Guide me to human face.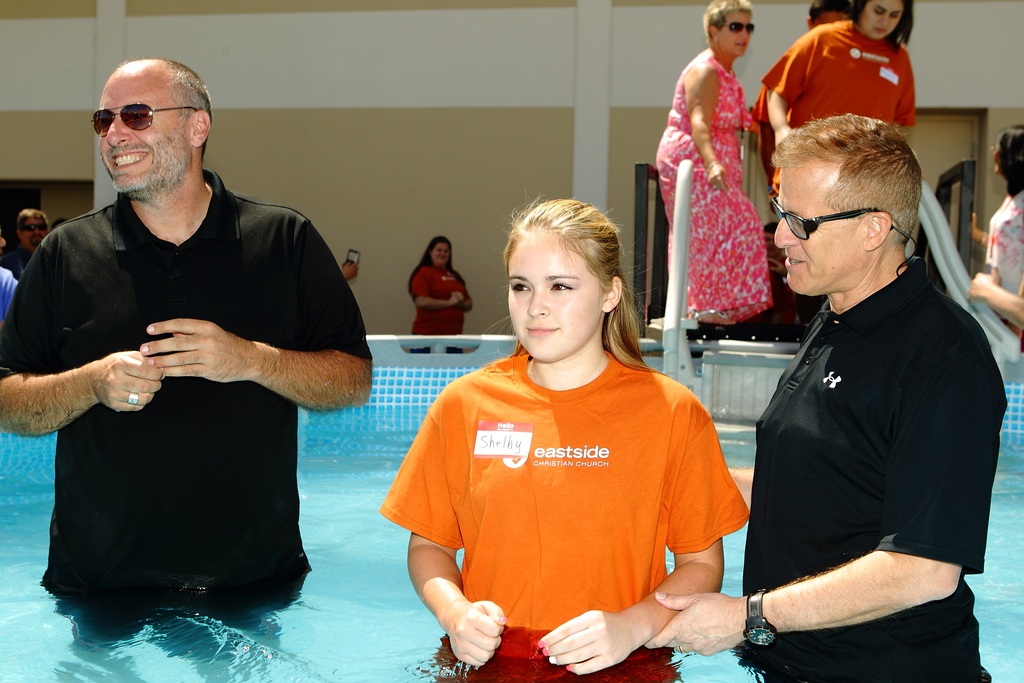
Guidance: x1=776 y1=165 x2=867 y2=293.
